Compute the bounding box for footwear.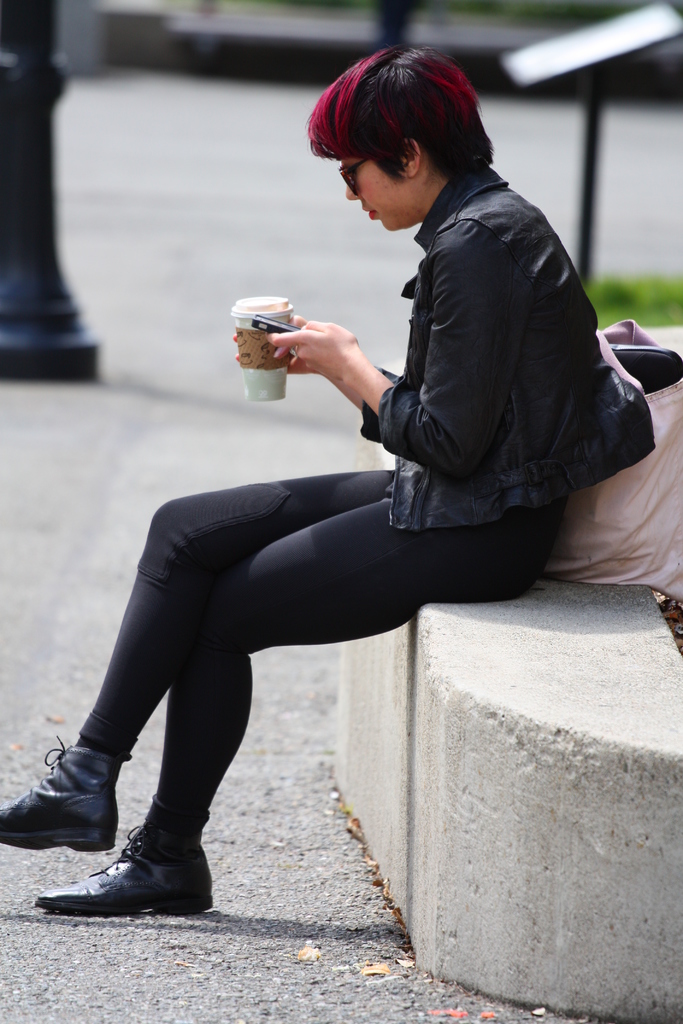
{"left": 52, "top": 833, "right": 212, "bottom": 922}.
